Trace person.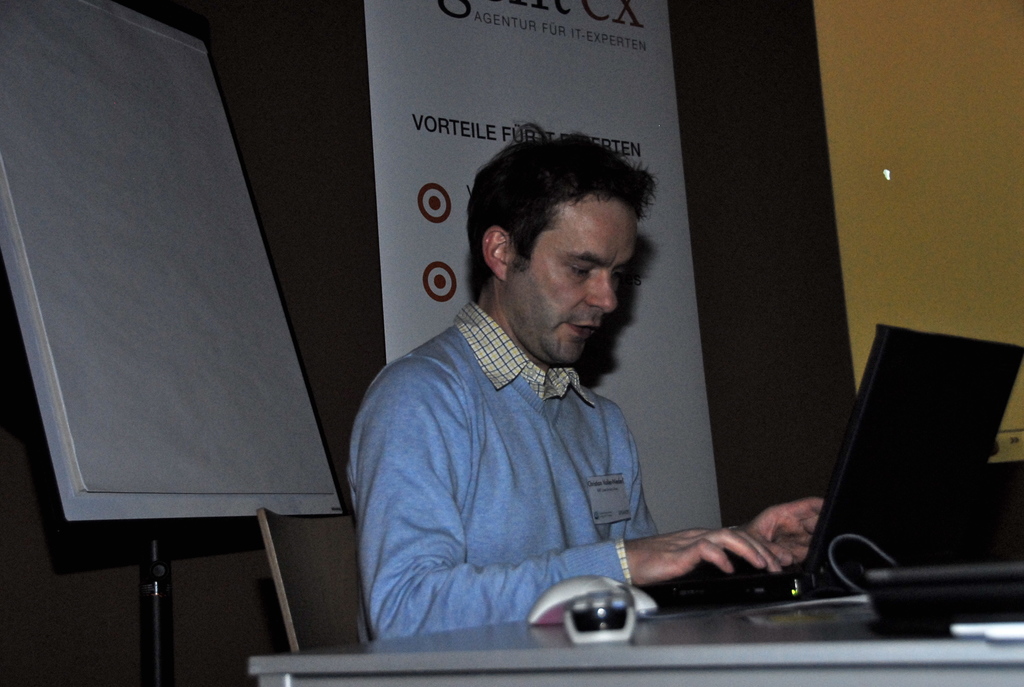
Traced to l=345, t=115, r=825, b=638.
